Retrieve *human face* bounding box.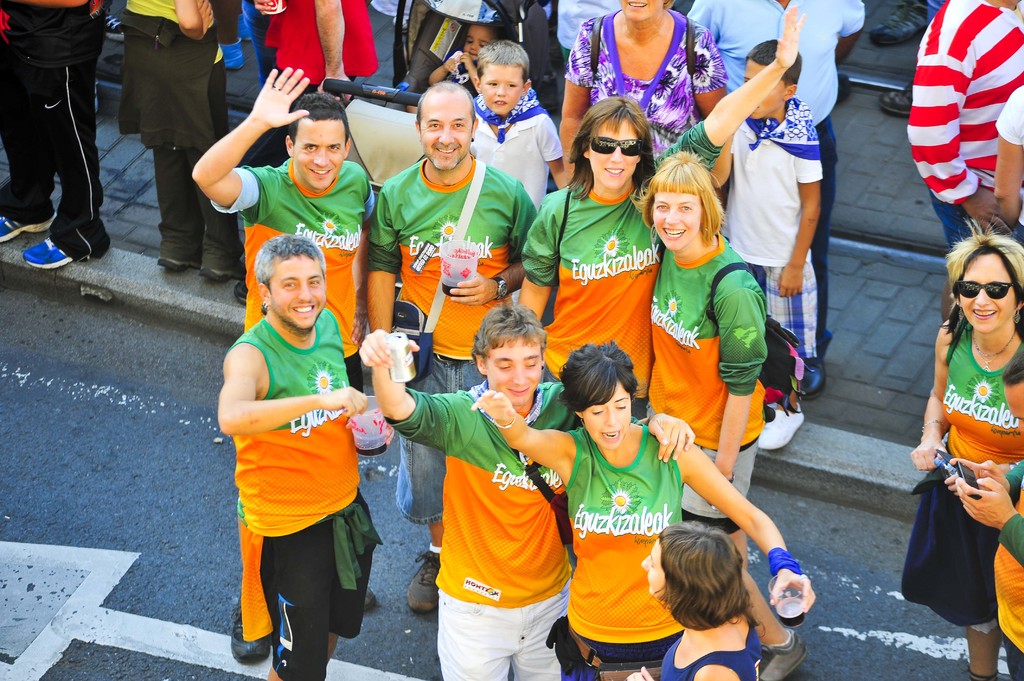
Bounding box: x1=616, y1=0, x2=660, y2=19.
